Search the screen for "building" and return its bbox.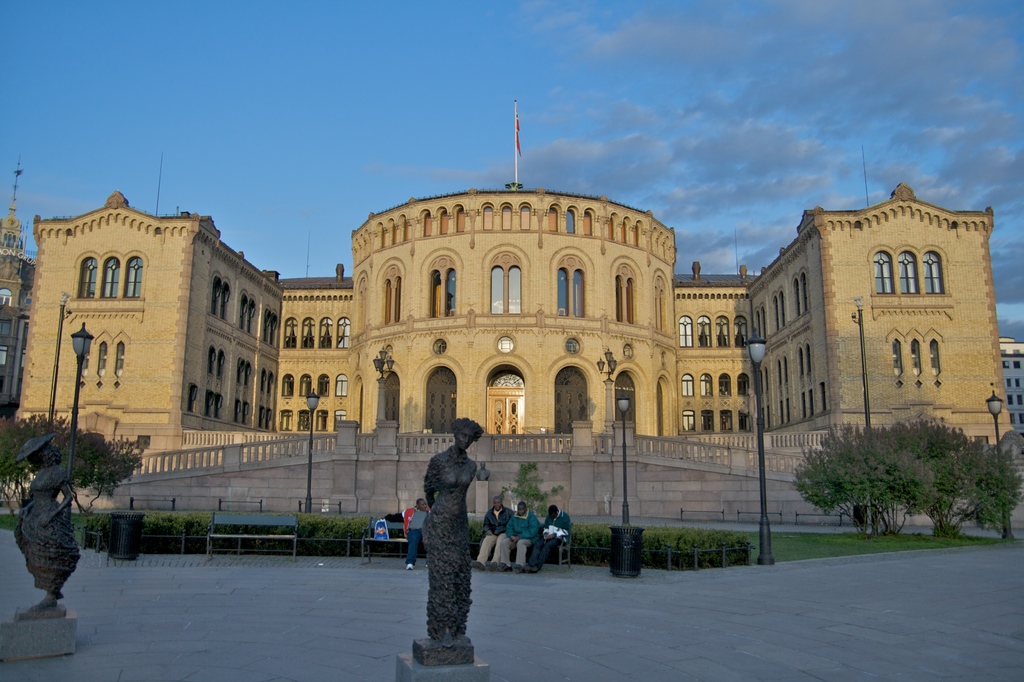
Found: select_region(0, 186, 1012, 543).
